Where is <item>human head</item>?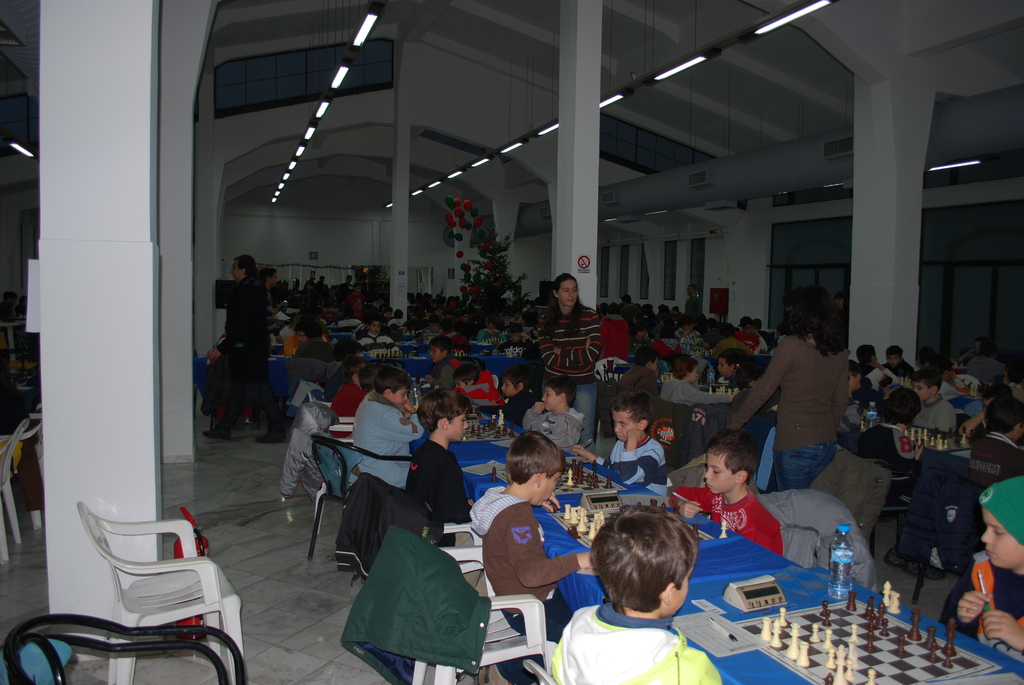
586:510:699:617.
